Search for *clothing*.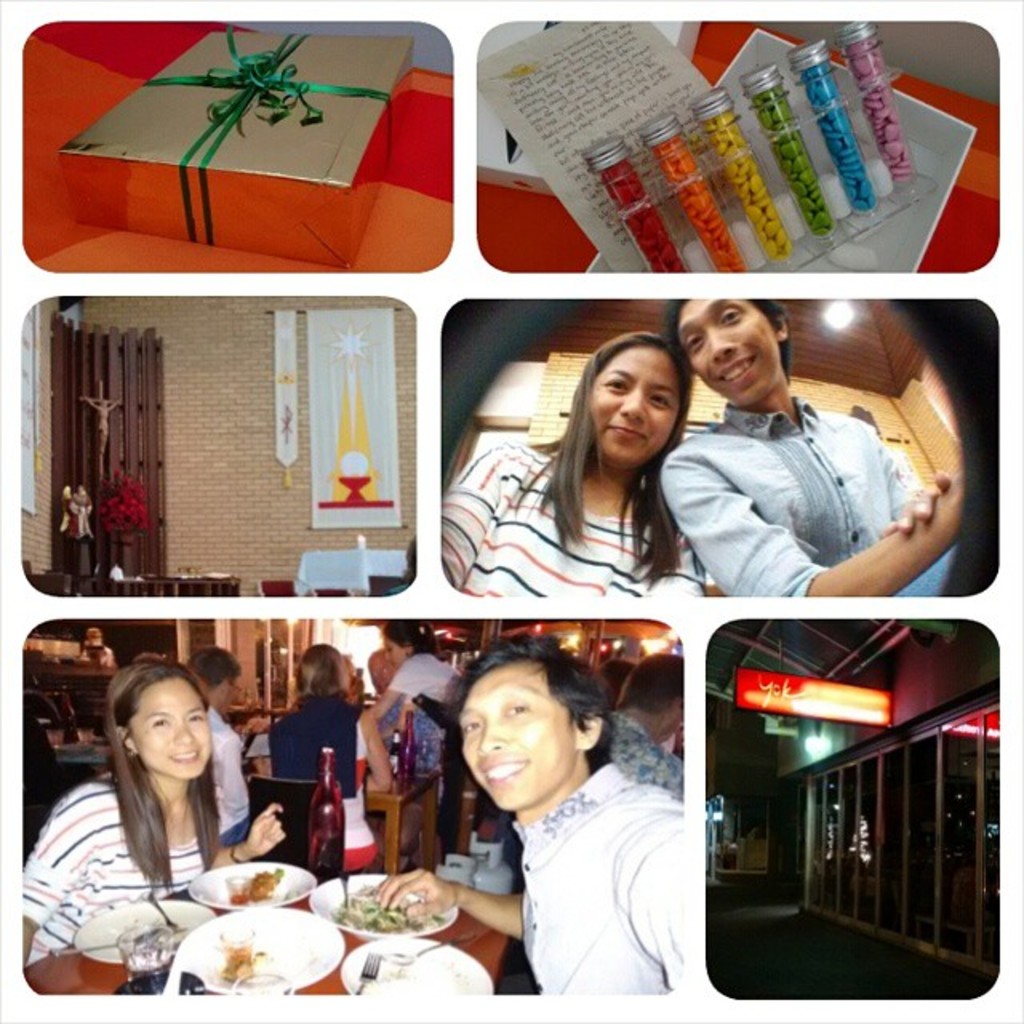
Found at <region>18, 766, 216, 973</region>.
